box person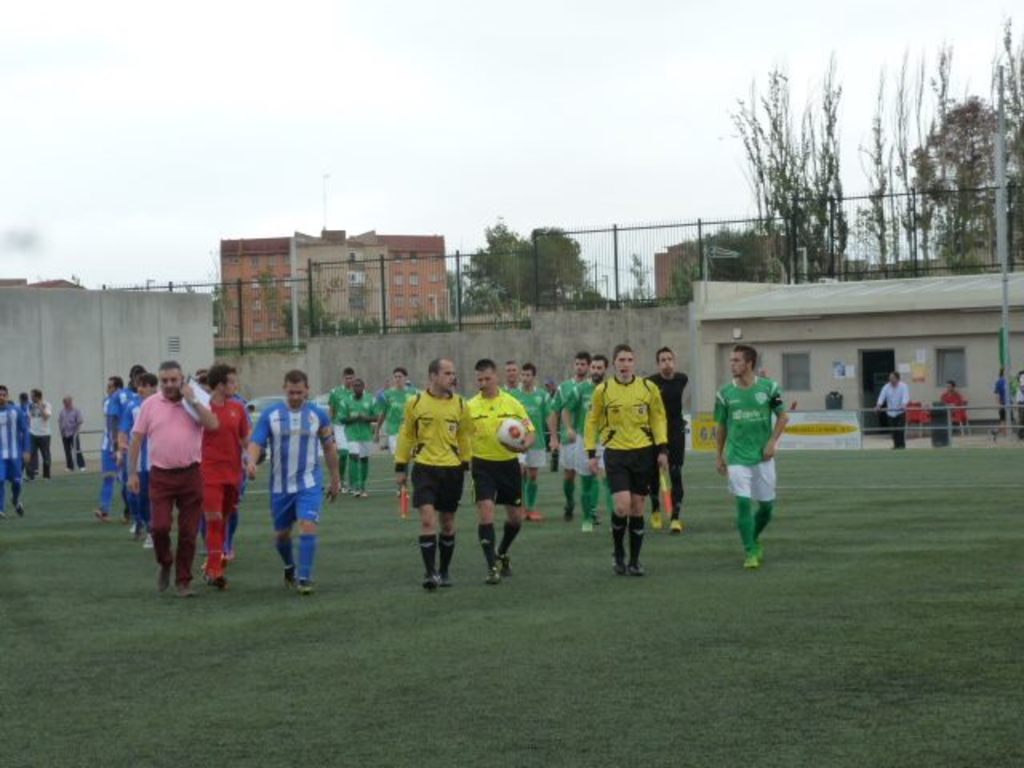
x1=104 y1=363 x2=146 y2=520
